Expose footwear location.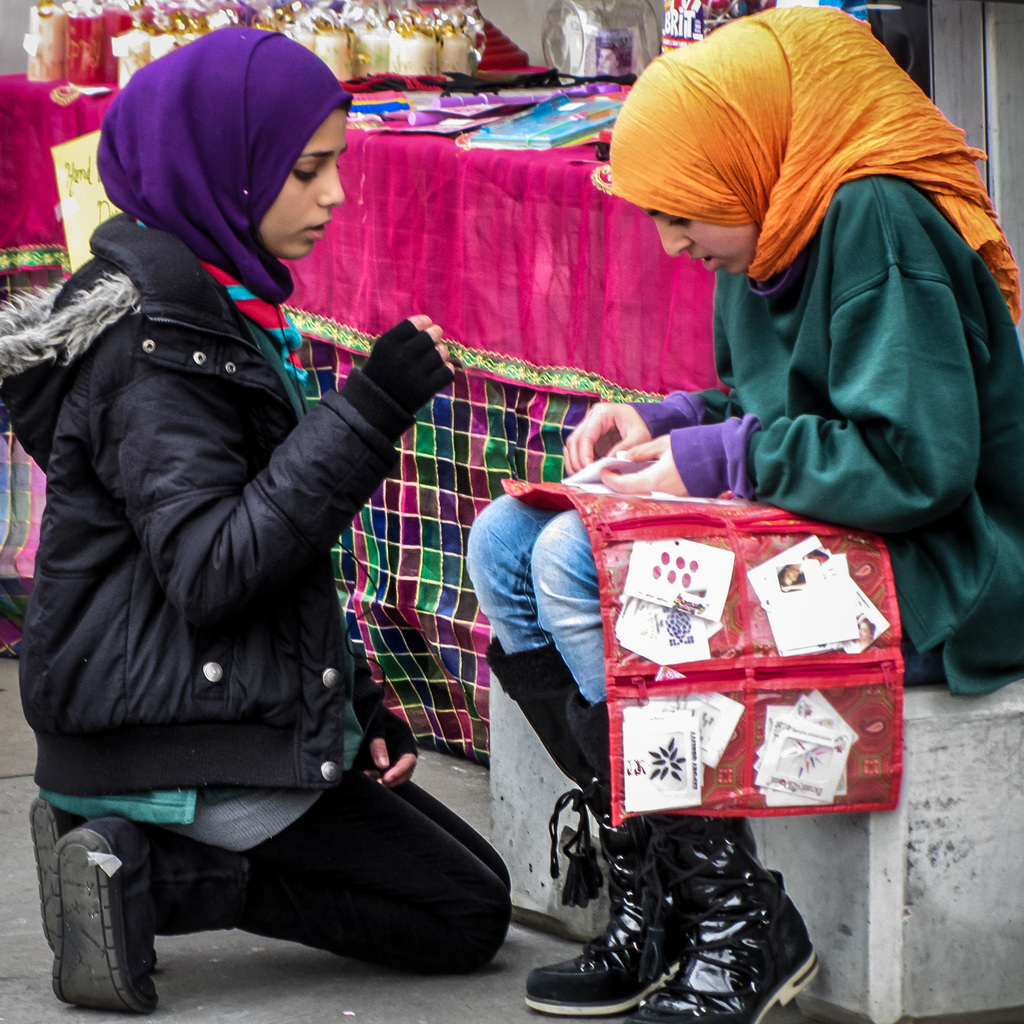
Exposed at BBox(49, 817, 158, 1000).
